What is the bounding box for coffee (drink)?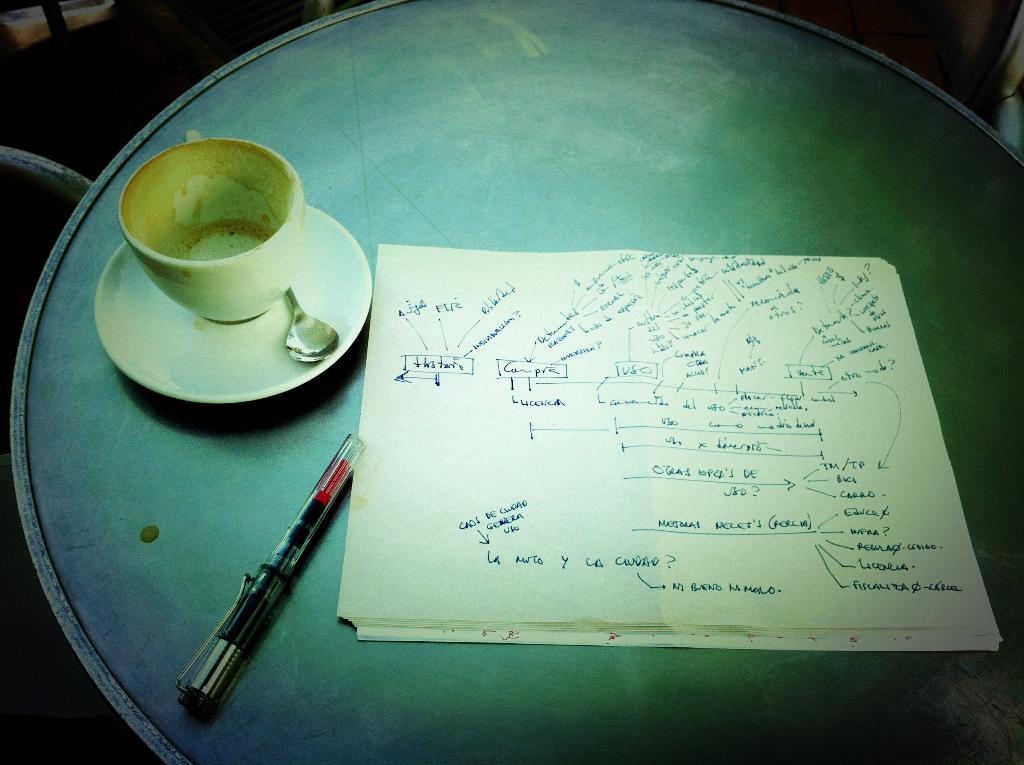
168,133,340,353.
